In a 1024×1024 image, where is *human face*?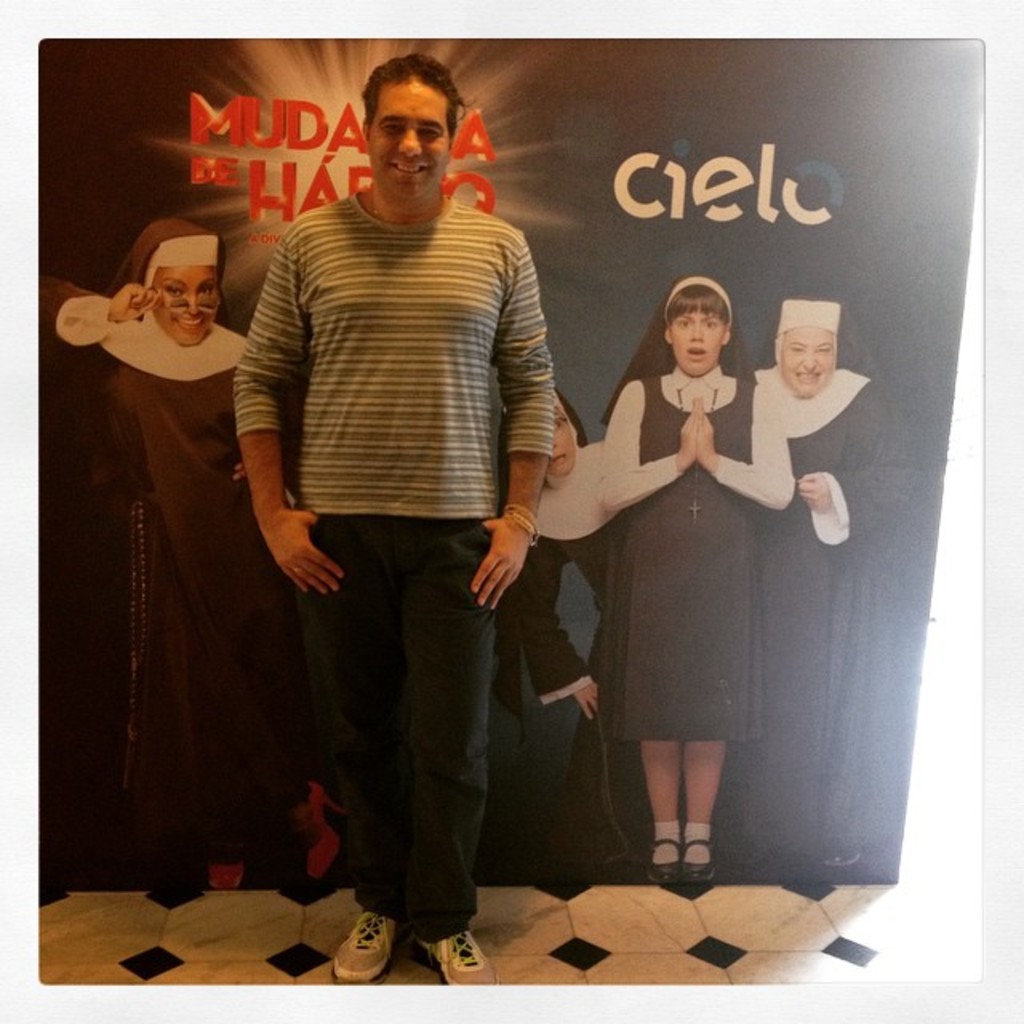
detection(552, 410, 579, 474).
